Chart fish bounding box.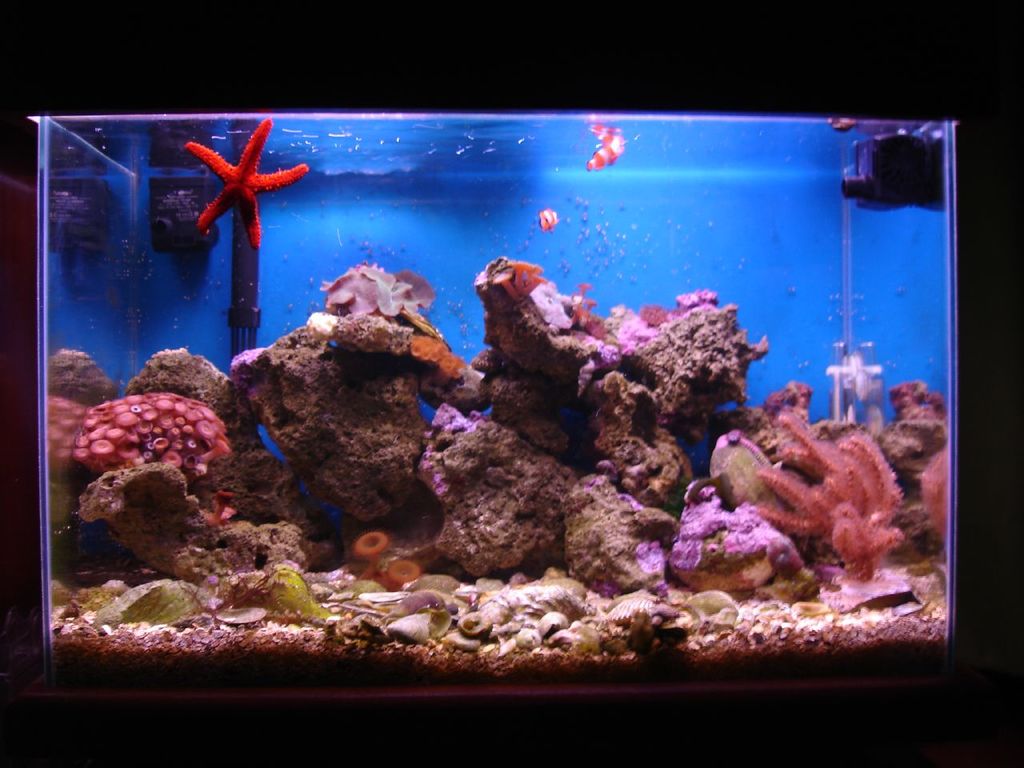
Charted: crop(153, 122, 305, 282).
